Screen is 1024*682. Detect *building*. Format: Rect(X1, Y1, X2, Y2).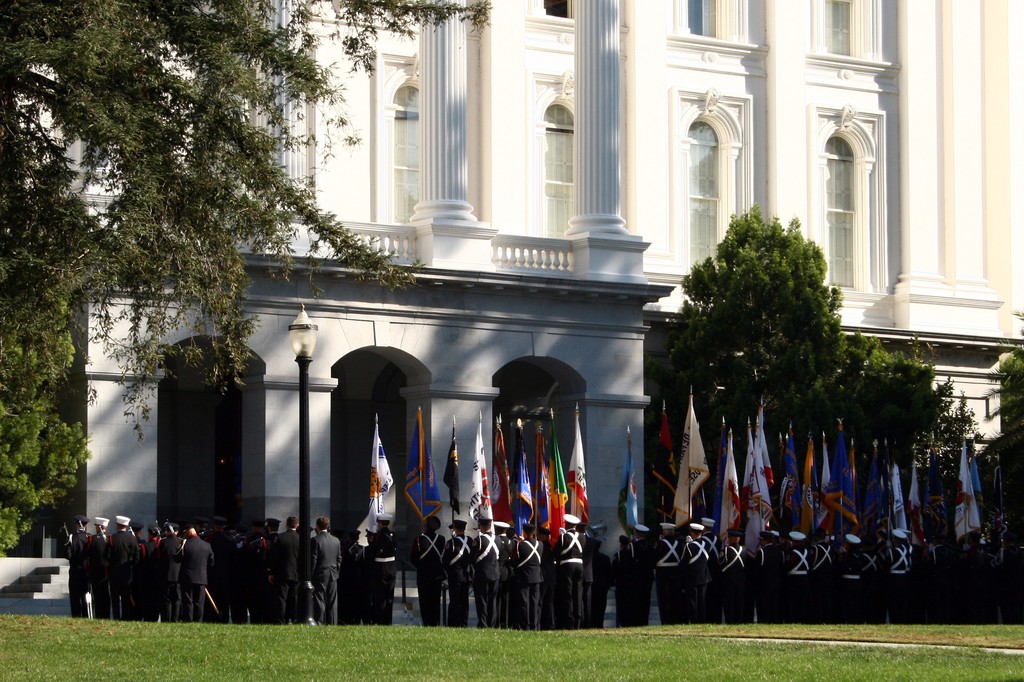
Rect(83, 0, 1023, 591).
